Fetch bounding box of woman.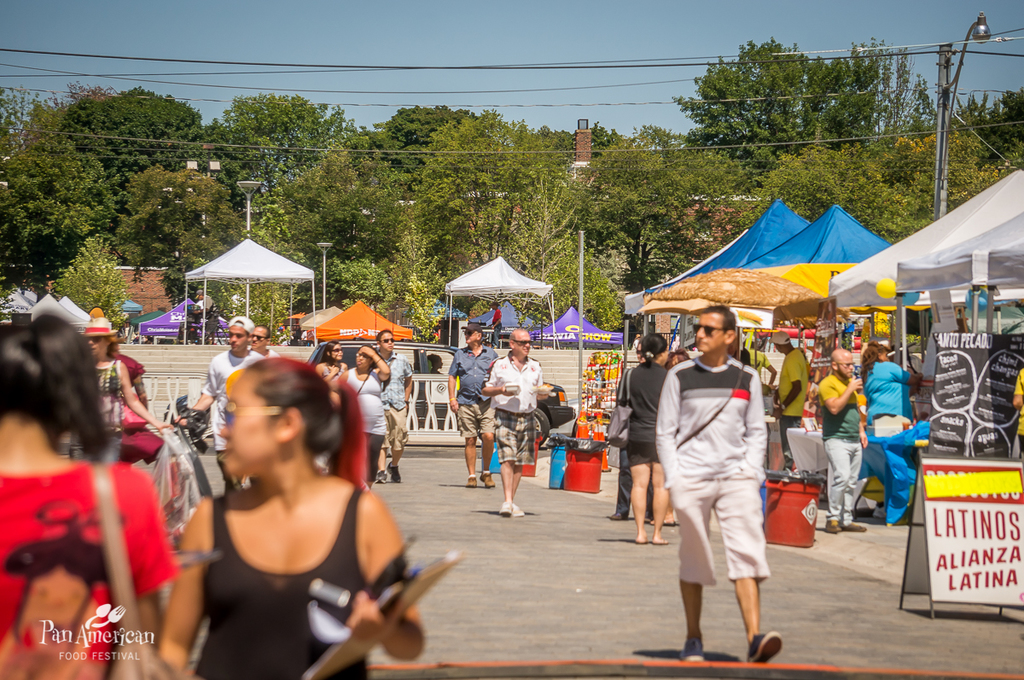
Bbox: l=858, t=337, r=927, b=440.
